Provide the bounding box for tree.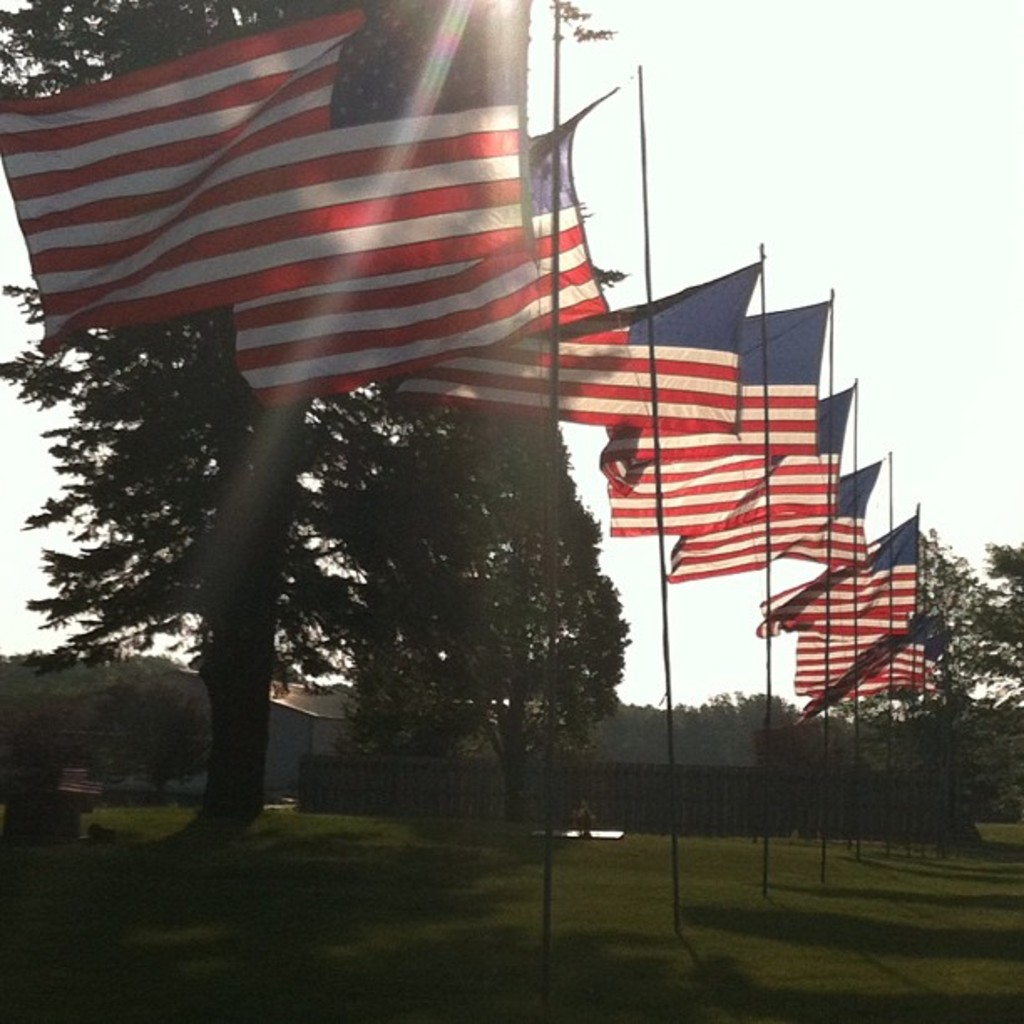
[x1=0, y1=696, x2=131, y2=818].
